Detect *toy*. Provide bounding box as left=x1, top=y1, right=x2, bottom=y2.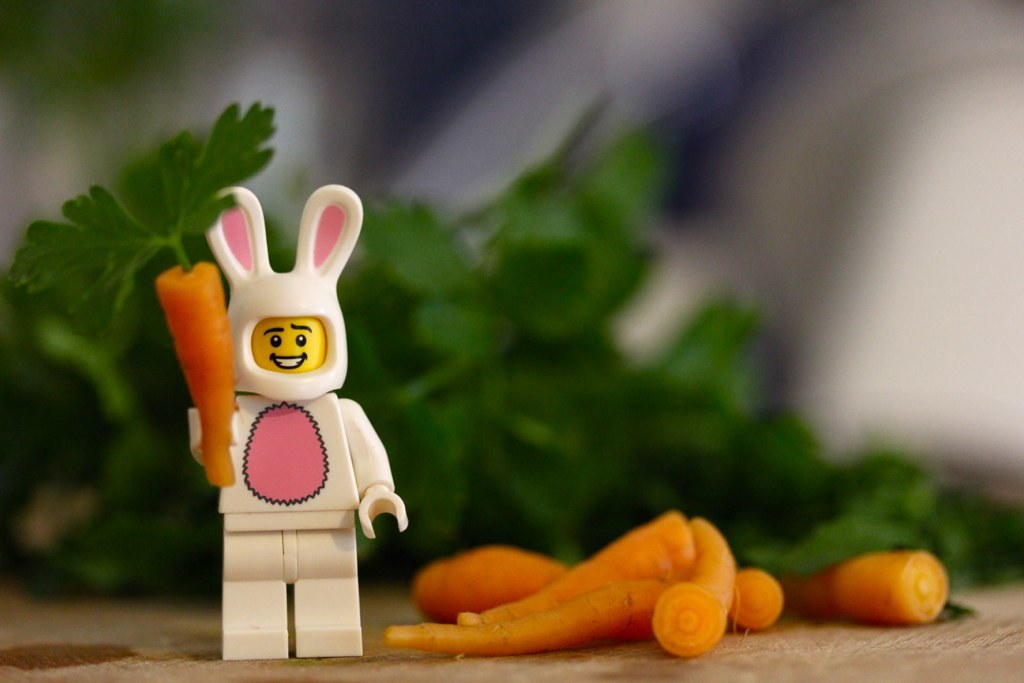
left=142, top=195, right=393, bottom=575.
